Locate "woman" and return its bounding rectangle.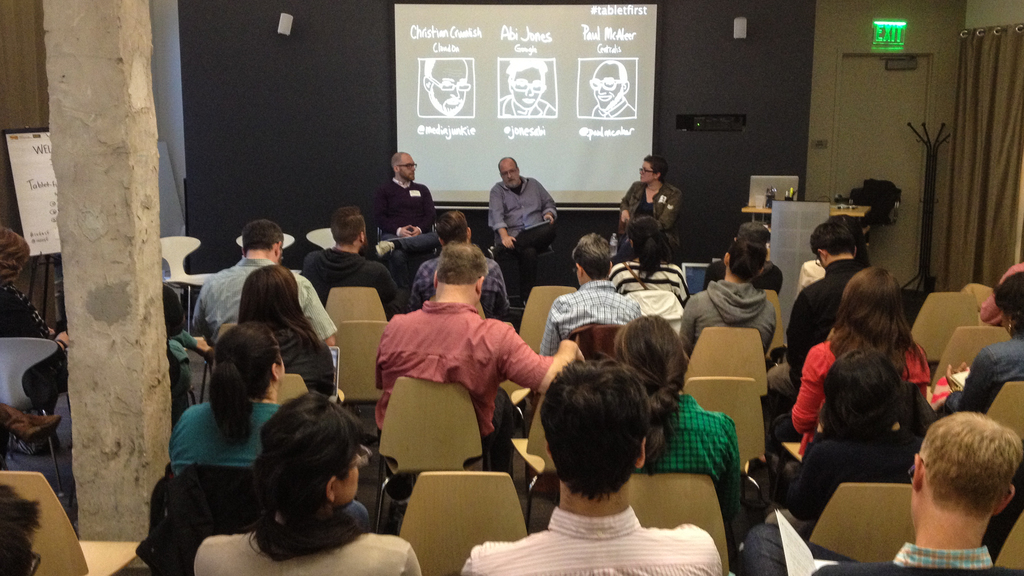
198/371/392/575.
